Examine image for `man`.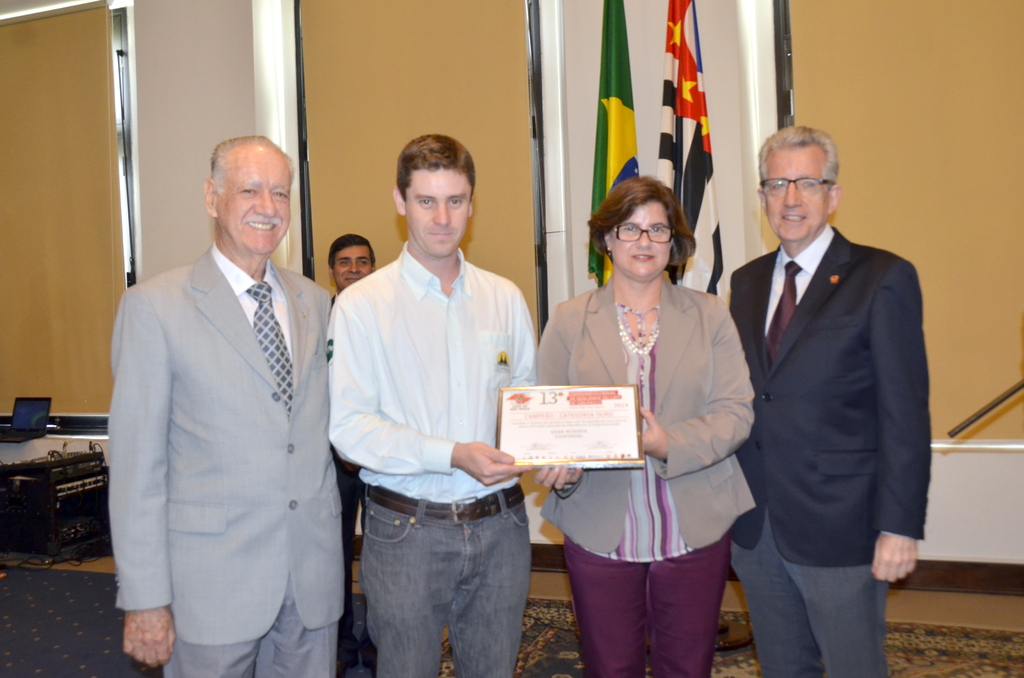
Examination result: pyautogui.locateOnScreen(326, 236, 375, 585).
